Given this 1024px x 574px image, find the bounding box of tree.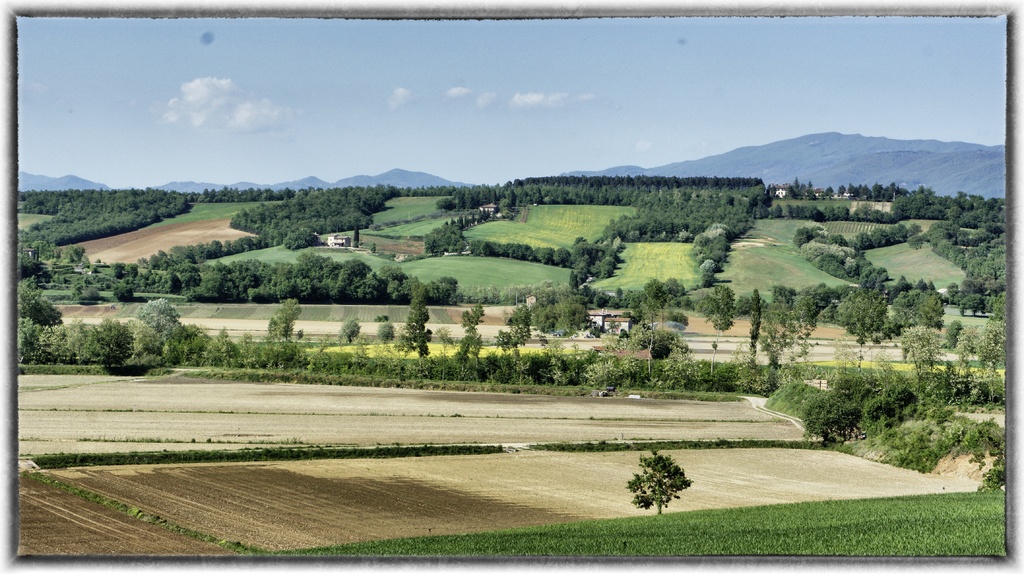
pyautogui.locateOnScreen(800, 370, 877, 443).
